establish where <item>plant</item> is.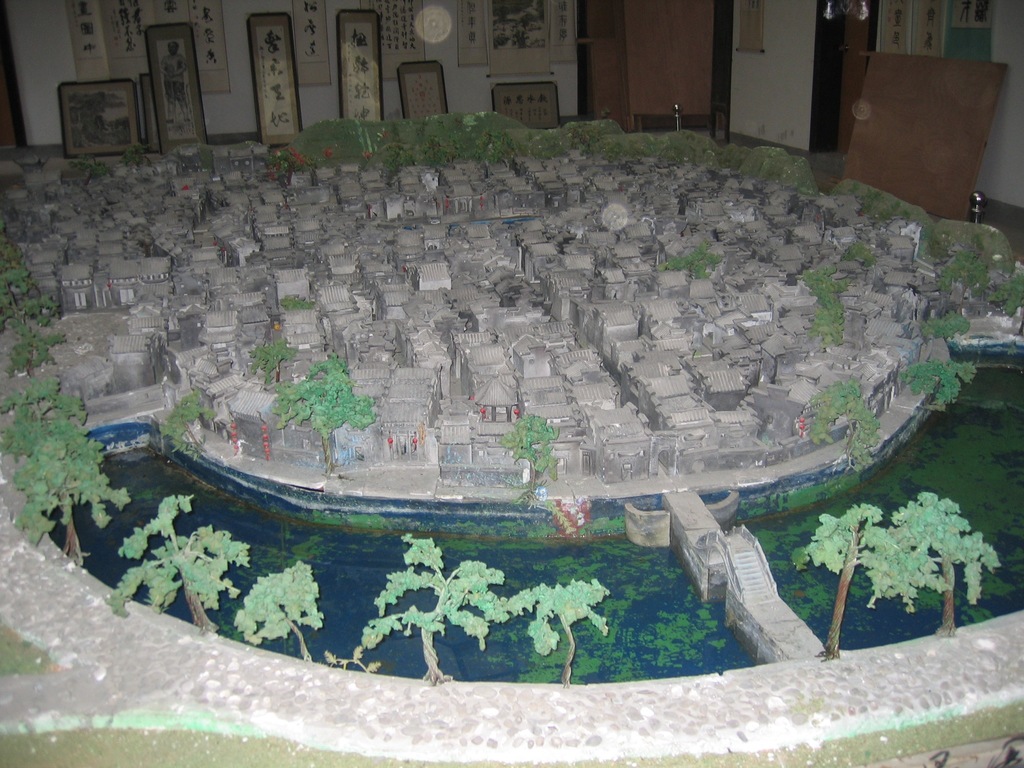
Established at {"x1": 112, "y1": 145, "x2": 156, "y2": 161}.
